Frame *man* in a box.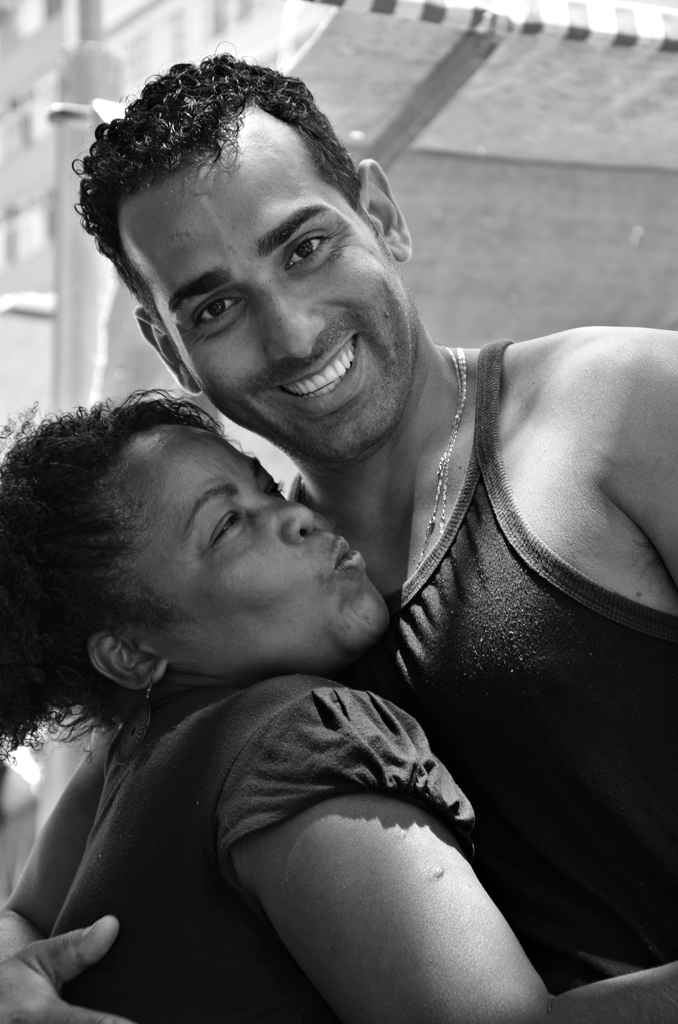
<region>0, 42, 677, 1023</region>.
